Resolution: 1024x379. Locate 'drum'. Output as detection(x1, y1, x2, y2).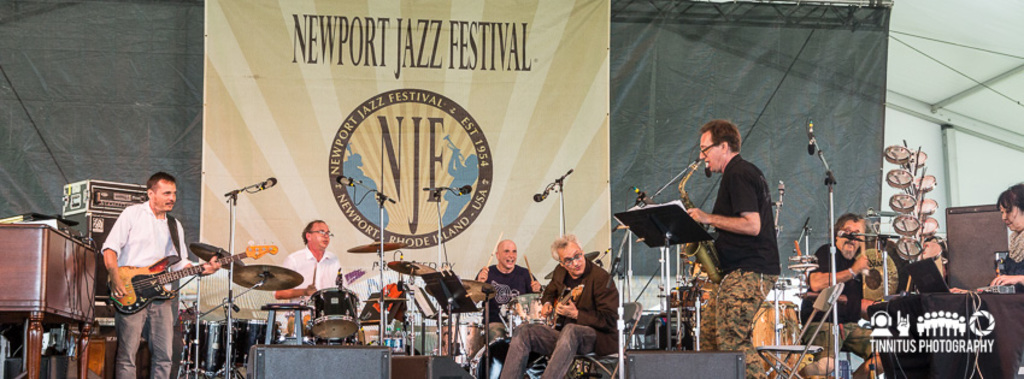
detection(301, 283, 360, 343).
